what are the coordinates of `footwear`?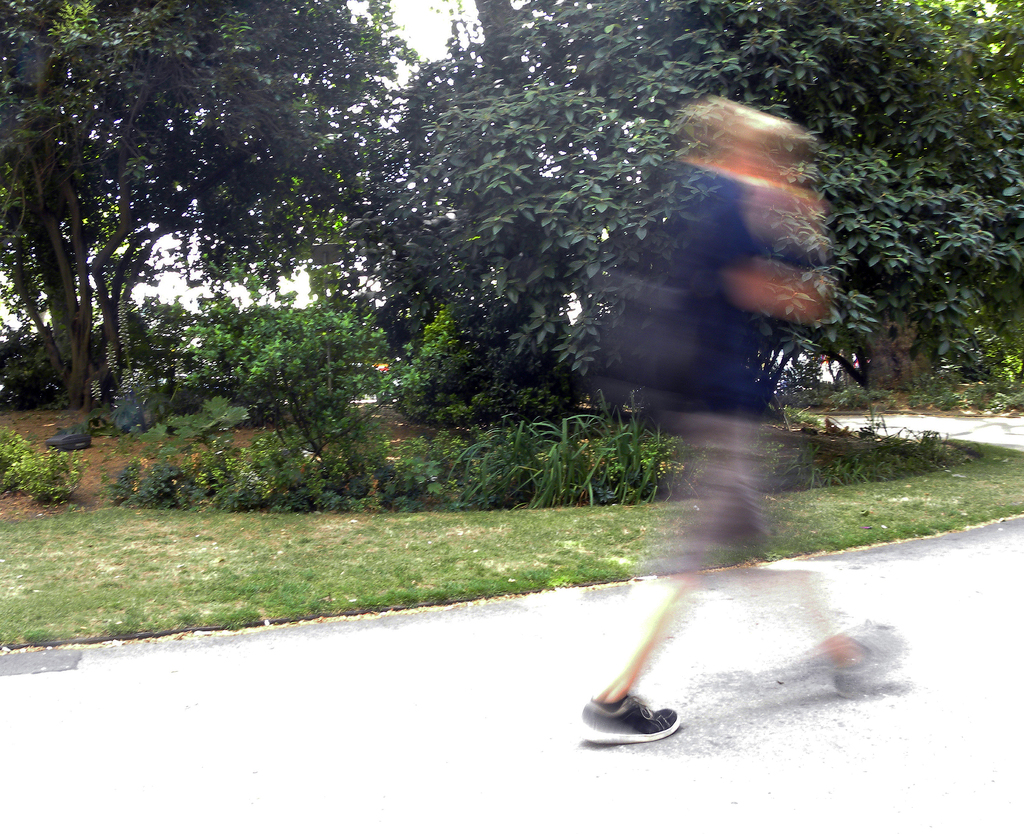
<box>828,624,905,694</box>.
